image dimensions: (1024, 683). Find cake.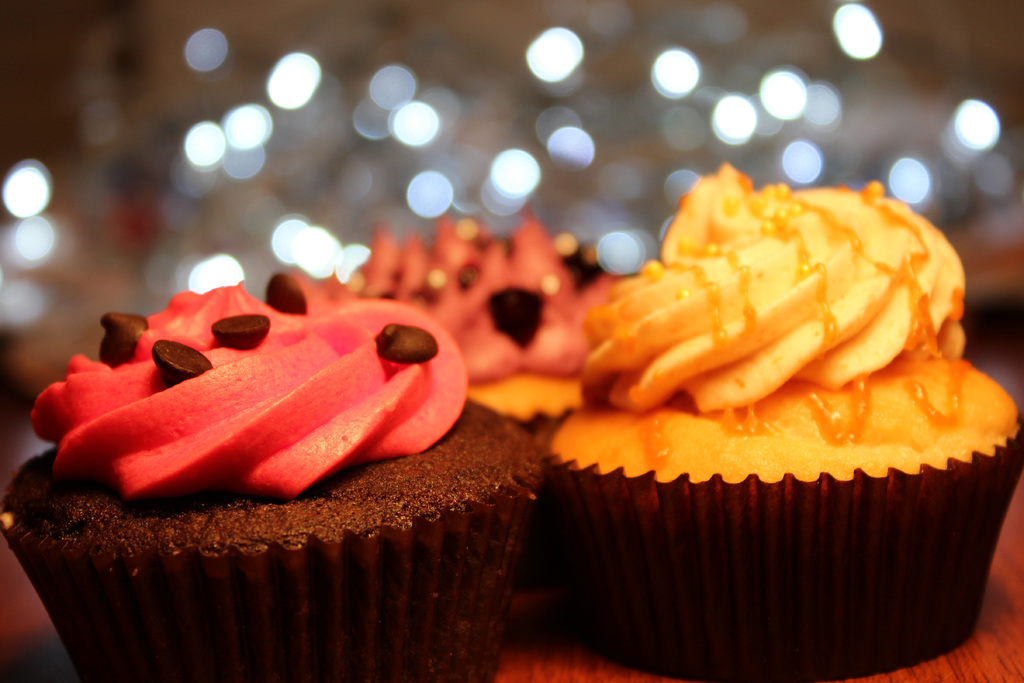
<bbox>255, 206, 626, 362</bbox>.
